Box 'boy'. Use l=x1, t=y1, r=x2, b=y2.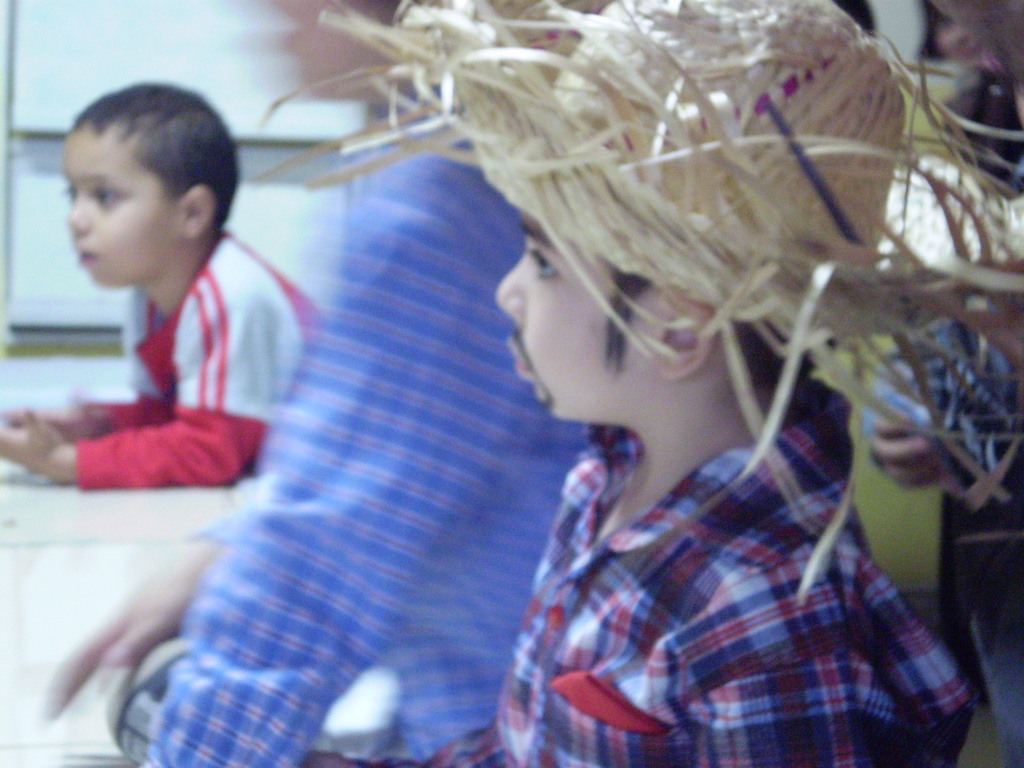
l=17, t=79, r=324, b=547.
